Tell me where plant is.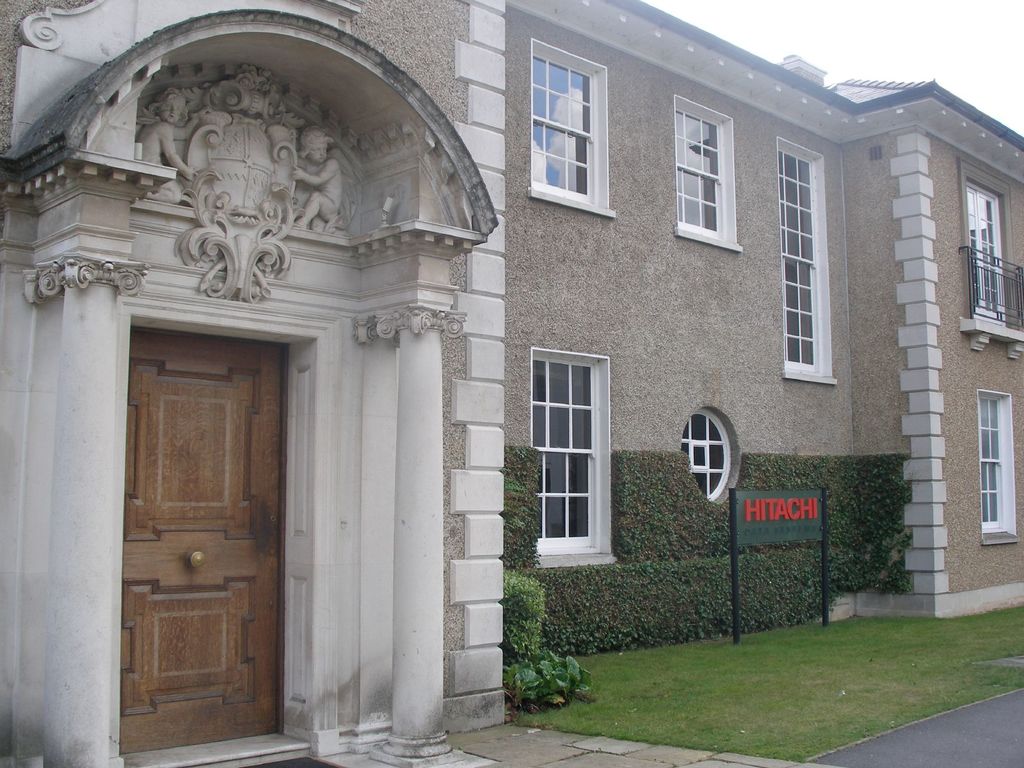
plant is at bbox=(547, 651, 593, 715).
